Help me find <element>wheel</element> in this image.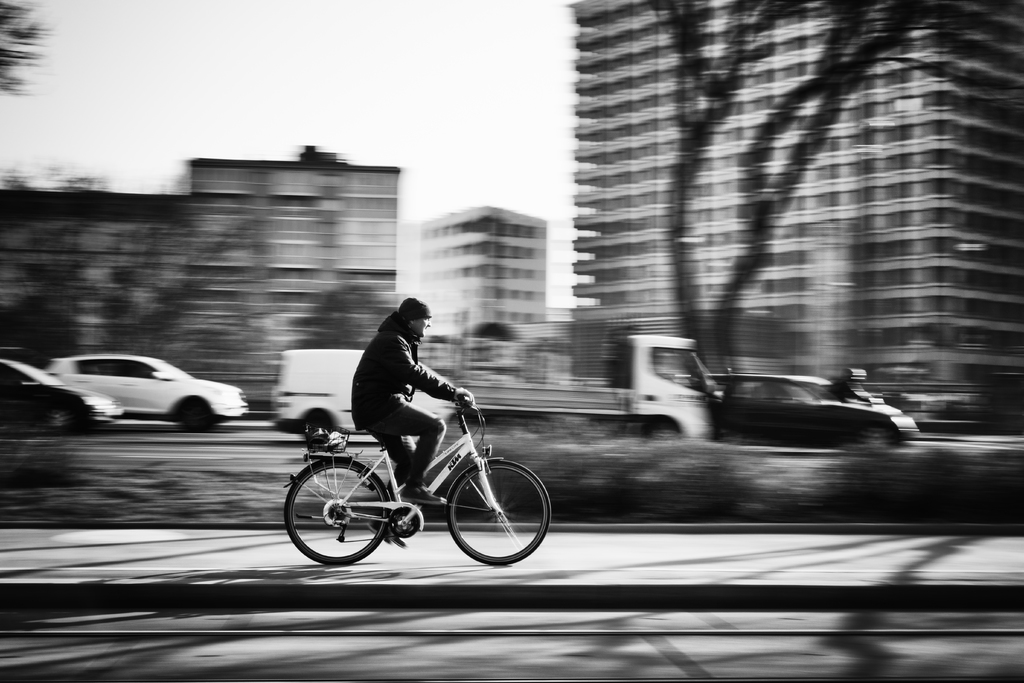
Found it: <bbox>435, 454, 541, 567</bbox>.
